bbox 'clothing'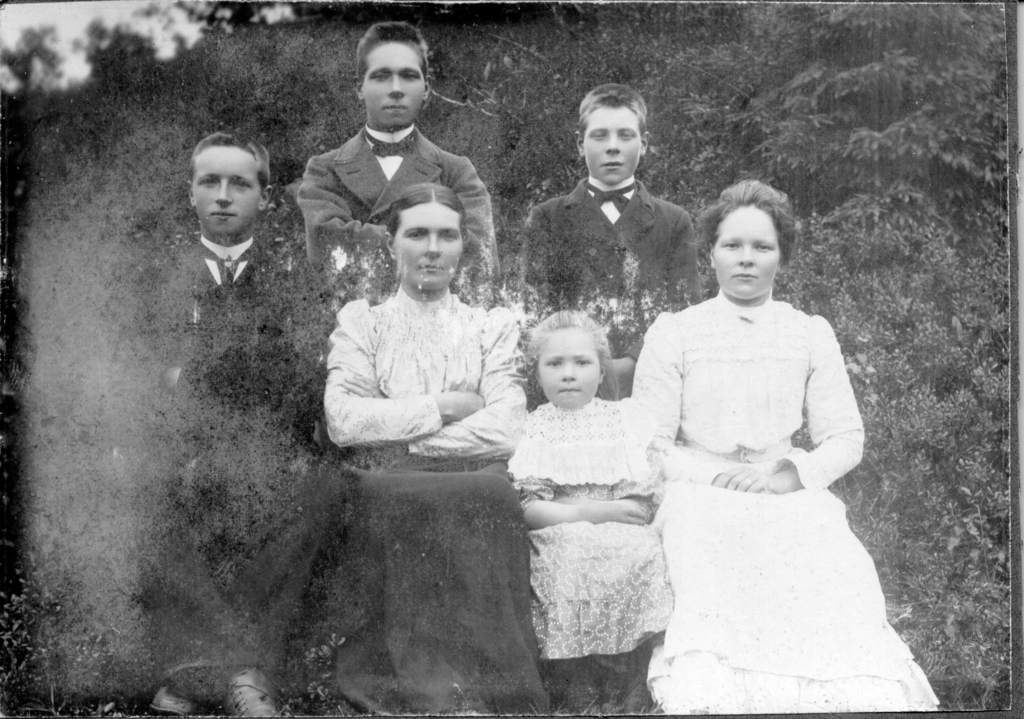
{"left": 324, "top": 280, "right": 551, "bottom": 718}
